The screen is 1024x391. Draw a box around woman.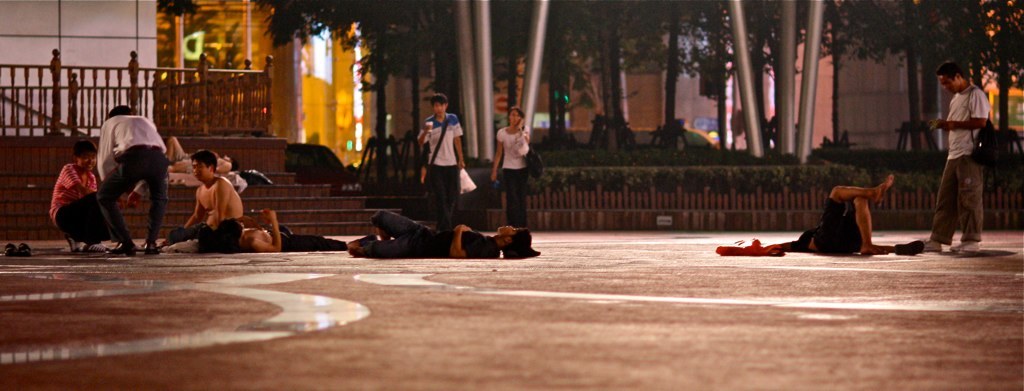
(left=491, top=108, right=528, bottom=227).
